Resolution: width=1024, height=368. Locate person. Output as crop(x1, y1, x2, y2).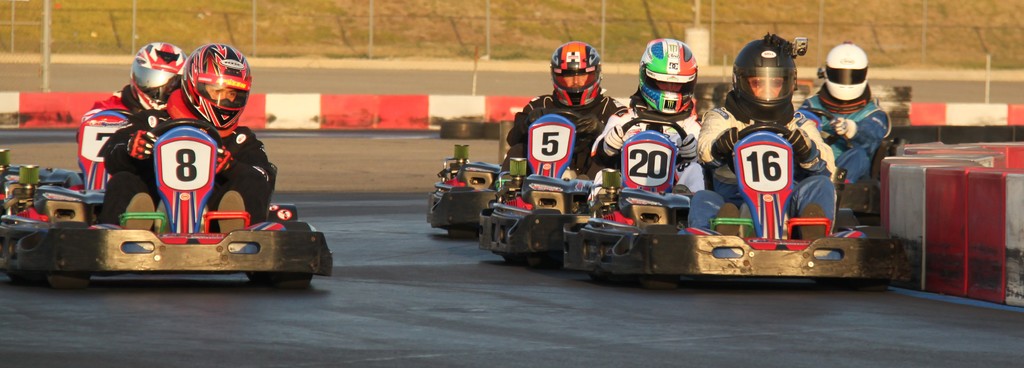
crop(508, 44, 613, 175).
